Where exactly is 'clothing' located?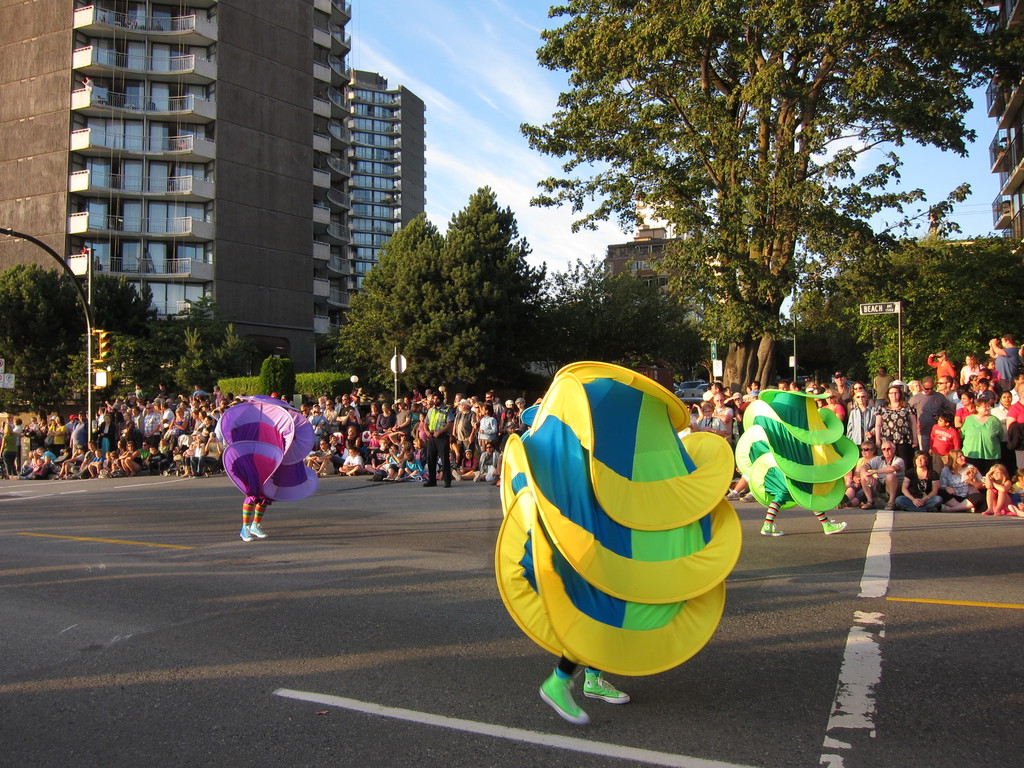
Its bounding box is box=[67, 417, 86, 457].
